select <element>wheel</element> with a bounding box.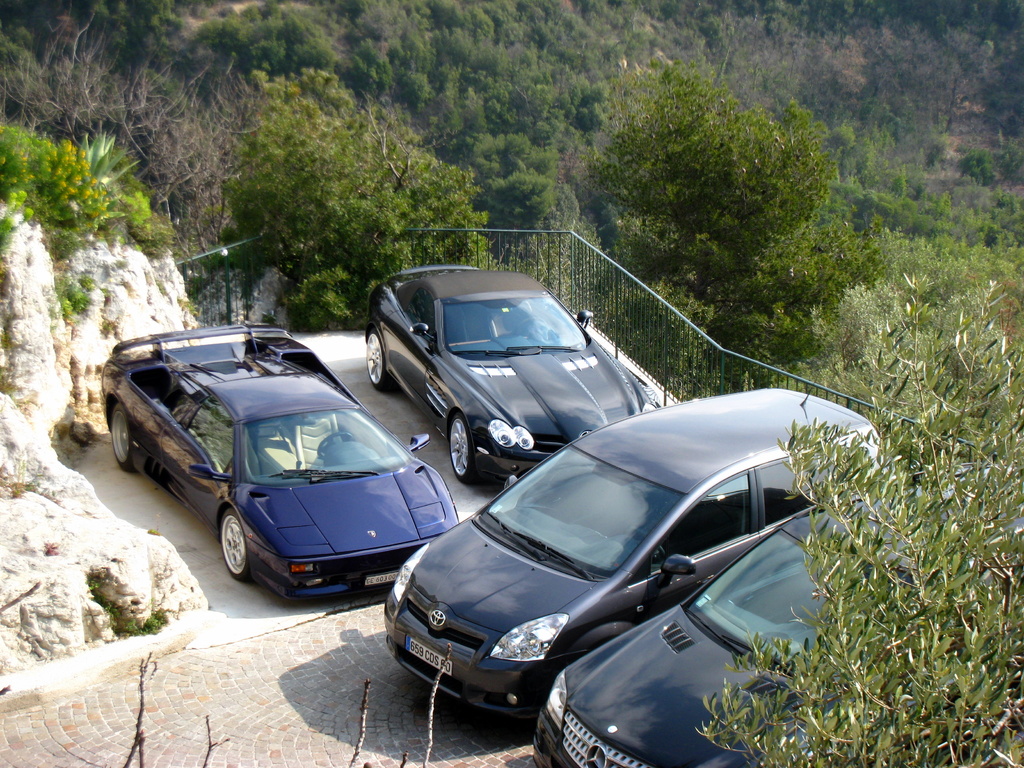
<region>104, 397, 135, 465</region>.
